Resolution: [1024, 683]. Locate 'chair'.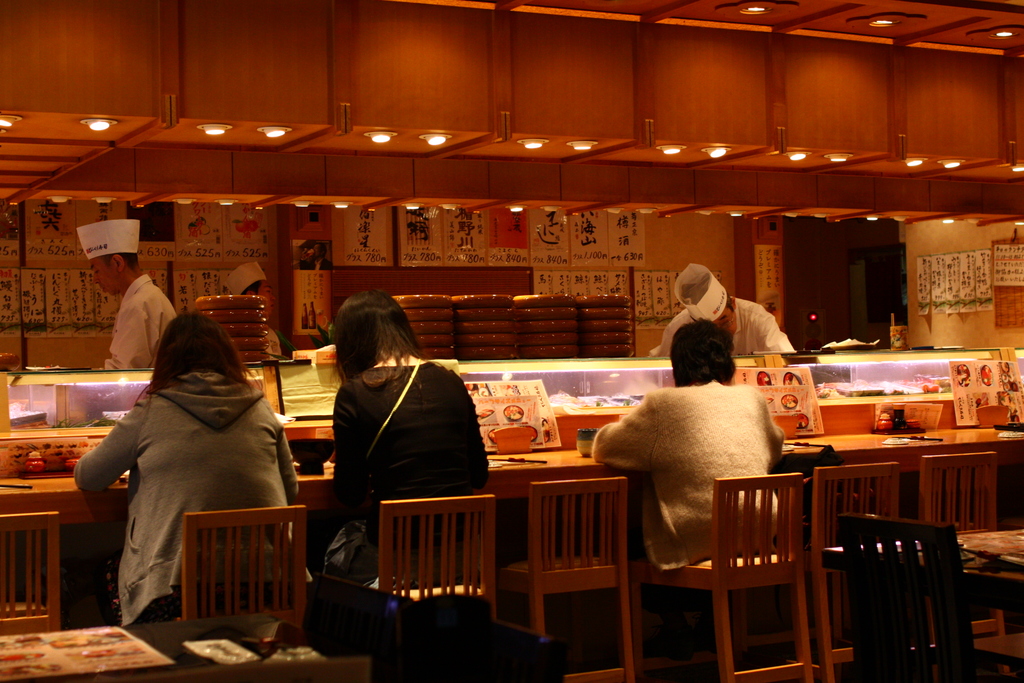
pyautogui.locateOnScreen(859, 447, 1001, 646).
